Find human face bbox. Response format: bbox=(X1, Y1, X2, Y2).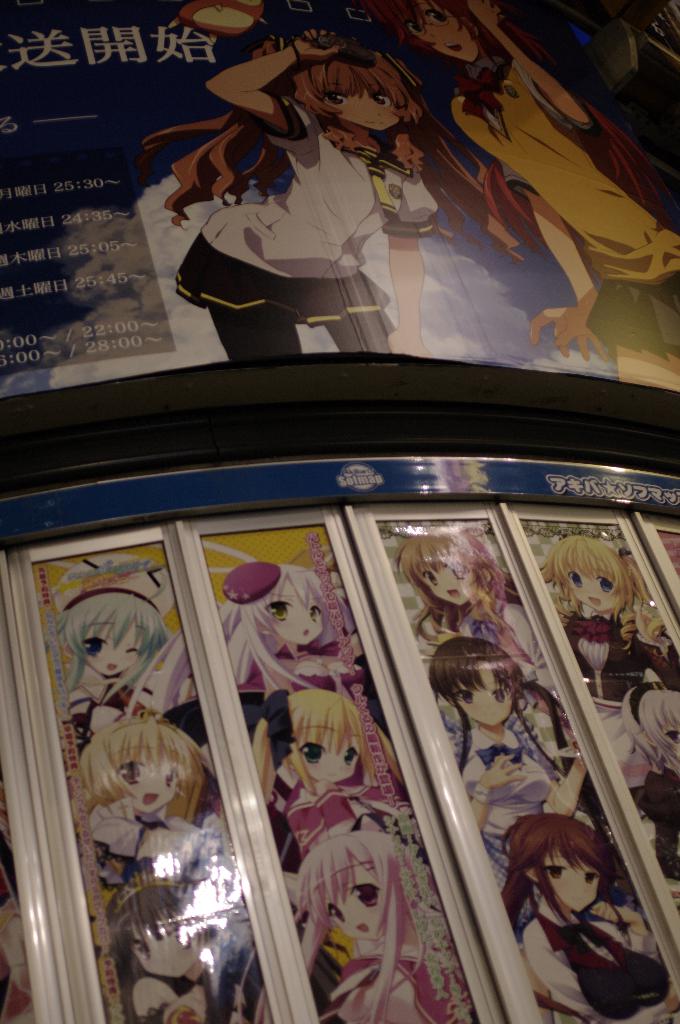
bbox=(453, 660, 510, 723).
